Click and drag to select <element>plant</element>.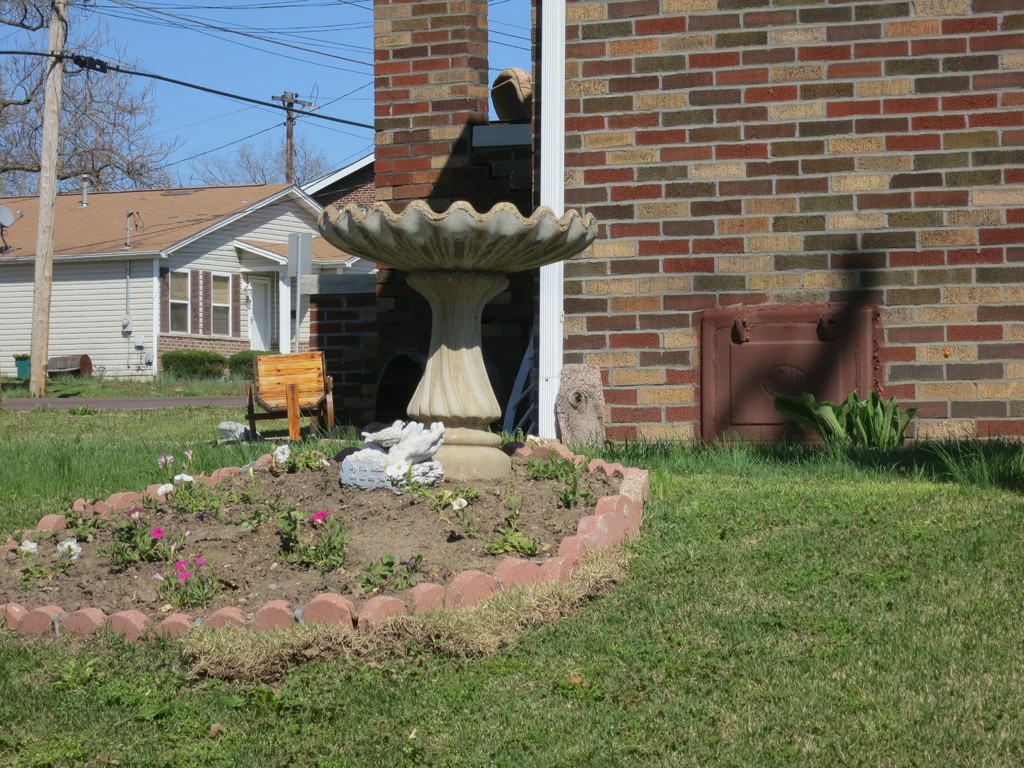
Selection: [156,447,236,513].
